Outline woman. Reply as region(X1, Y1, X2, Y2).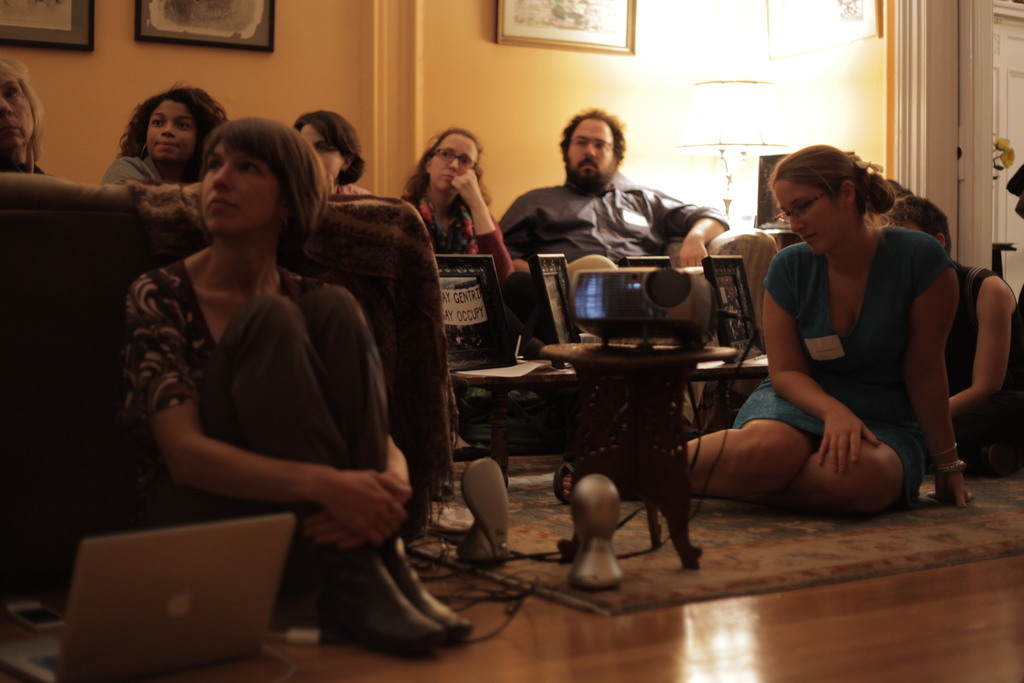
region(546, 142, 977, 526).
